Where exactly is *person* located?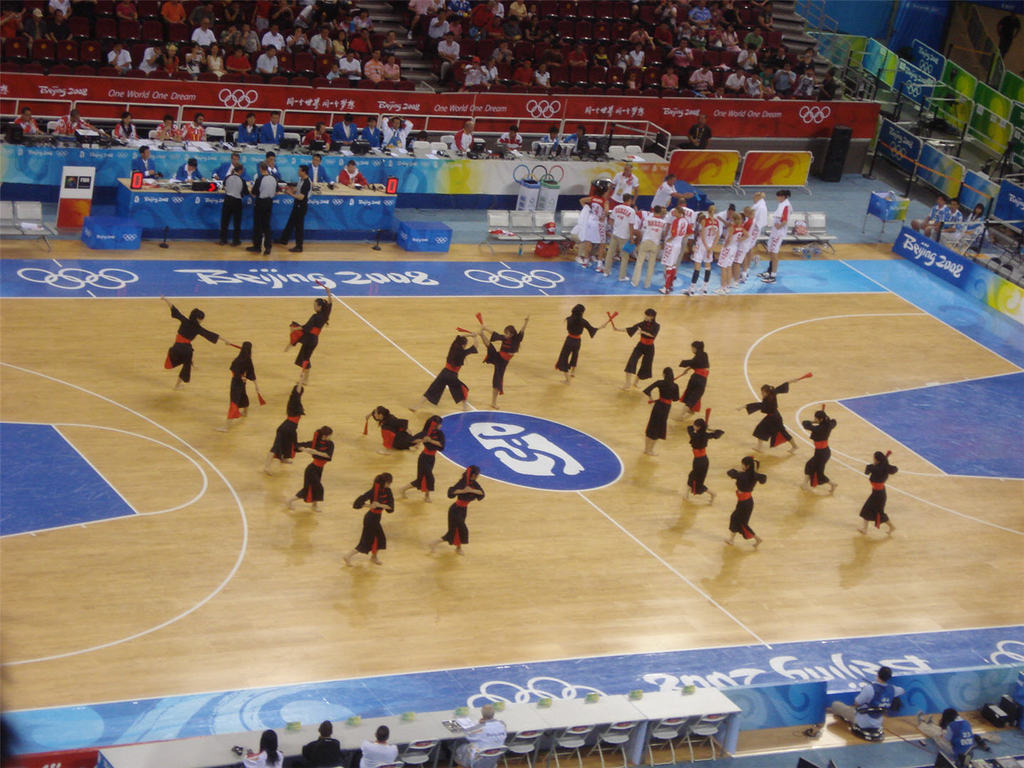
Its bounding box is x1=856 y1=662 x2=906 y2=712.
